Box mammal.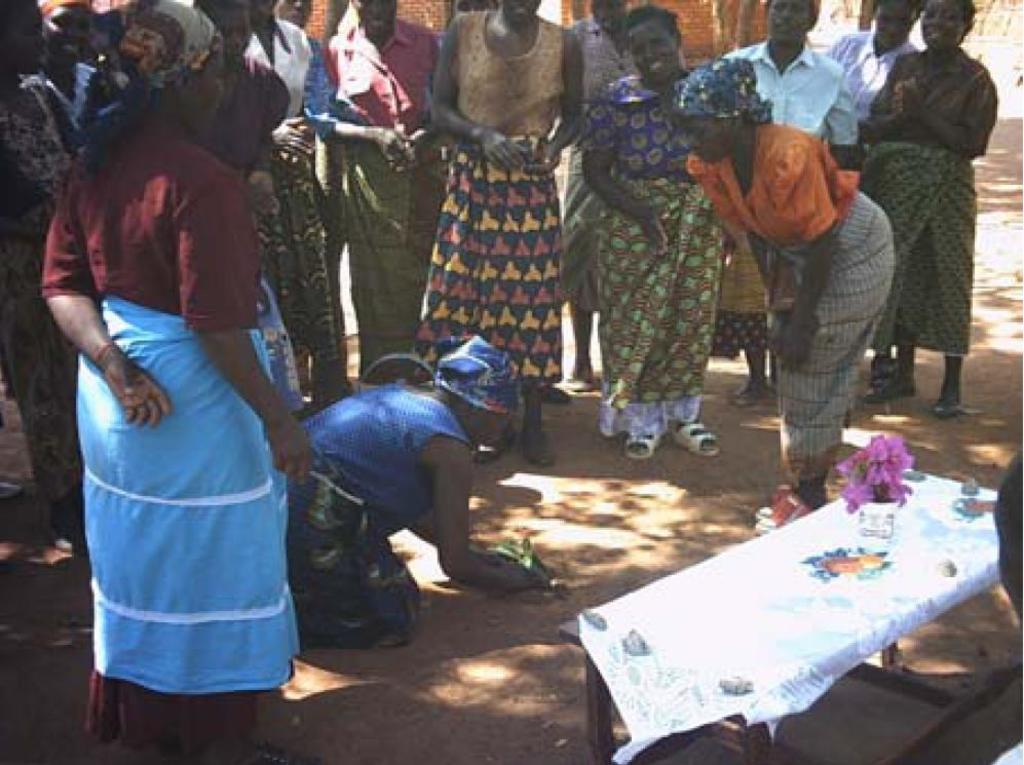
[x1=287, y1=336, x2=565, y2=644].
